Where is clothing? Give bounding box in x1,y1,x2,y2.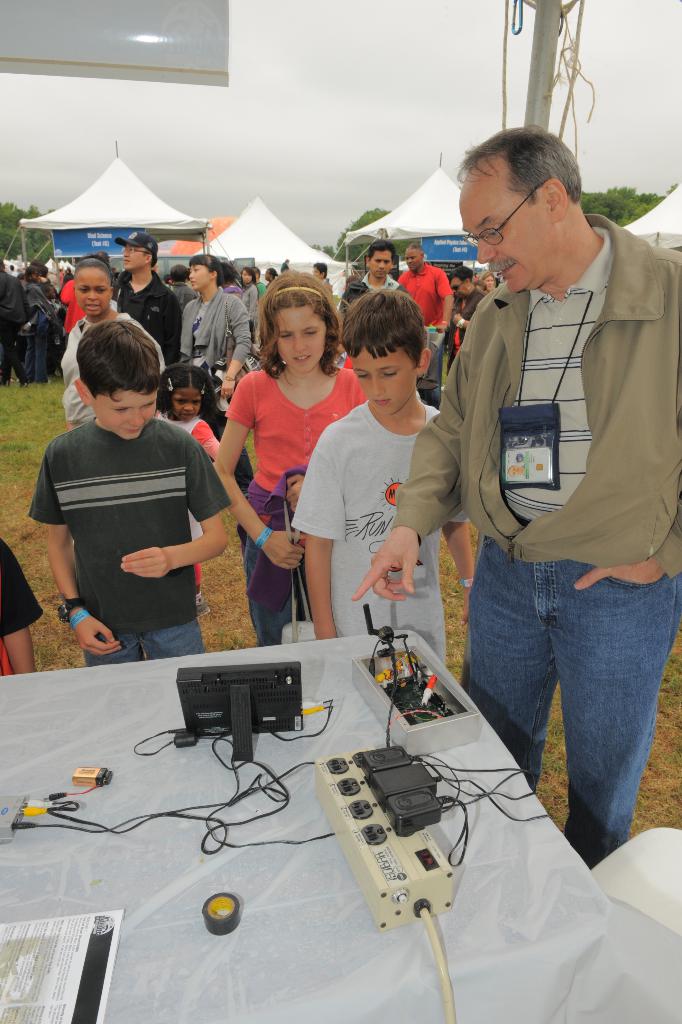
18,278,54,374.
